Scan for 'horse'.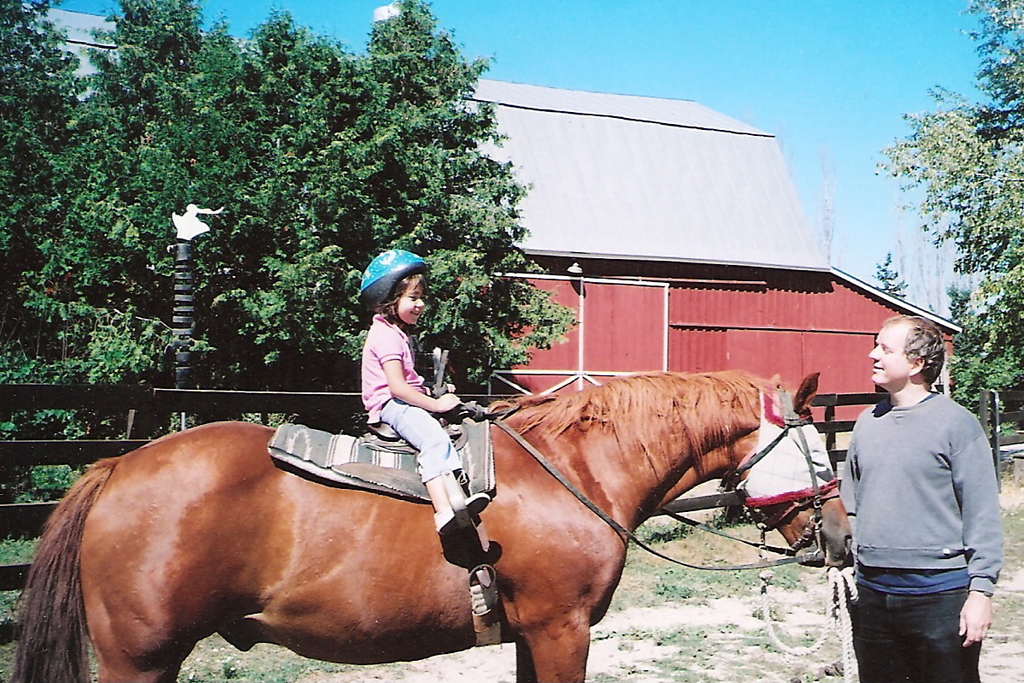
Scan result: bbox=[8, 374, 851, 682].
